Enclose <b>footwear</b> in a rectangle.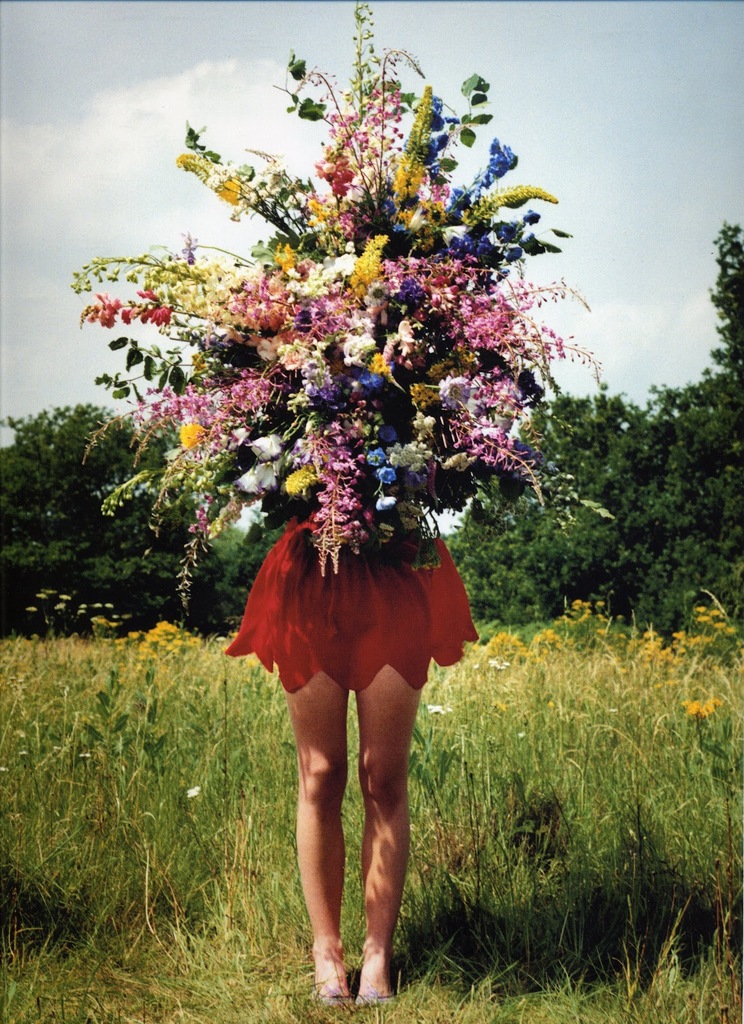
<region>317, 959, 354, 1001</region>.
